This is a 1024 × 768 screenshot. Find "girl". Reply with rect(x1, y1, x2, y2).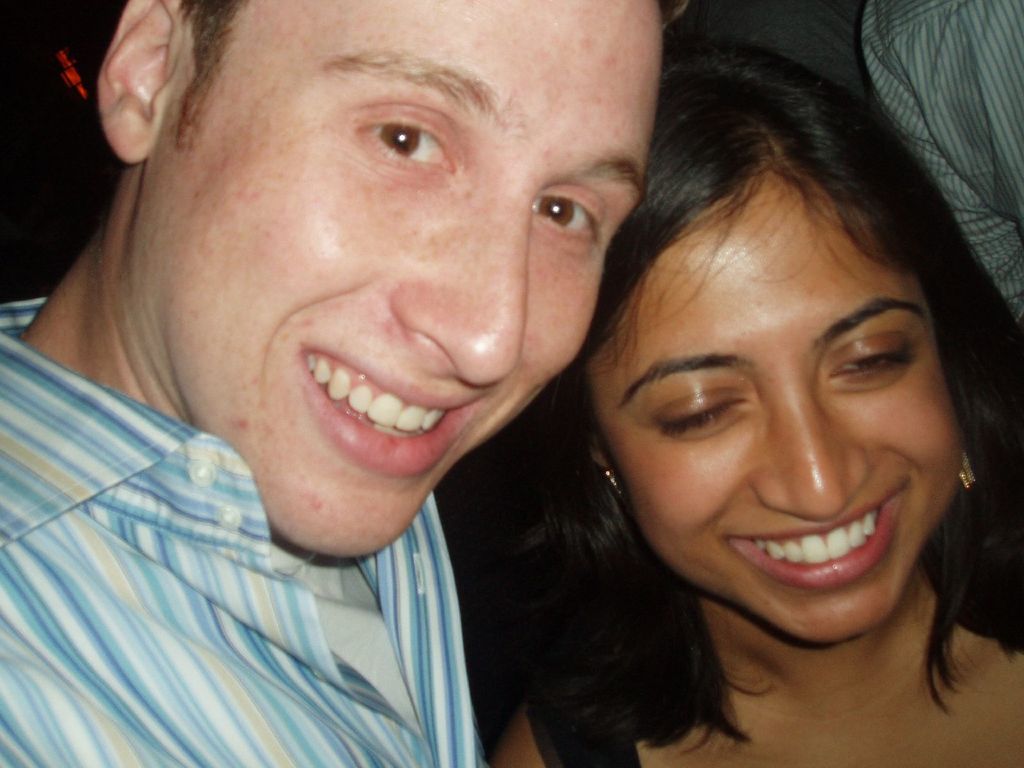
rect(490, 50, 1023, 767).
